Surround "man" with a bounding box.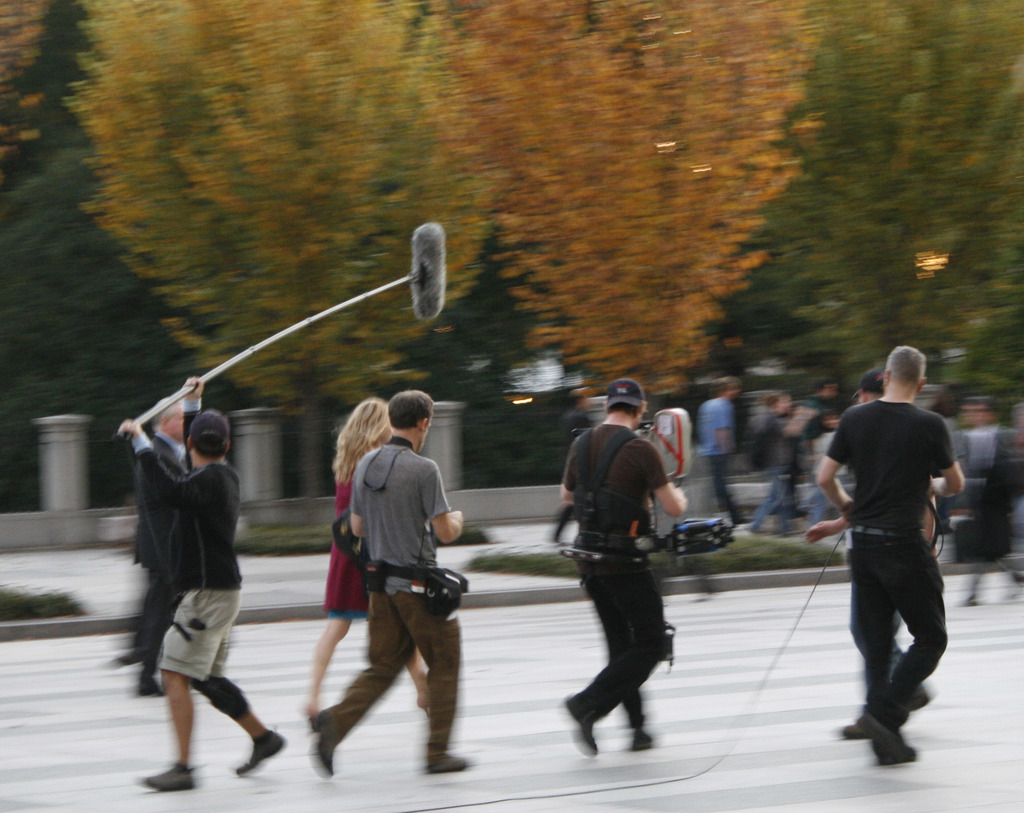
l=701, t=378, r=738, b=522.
